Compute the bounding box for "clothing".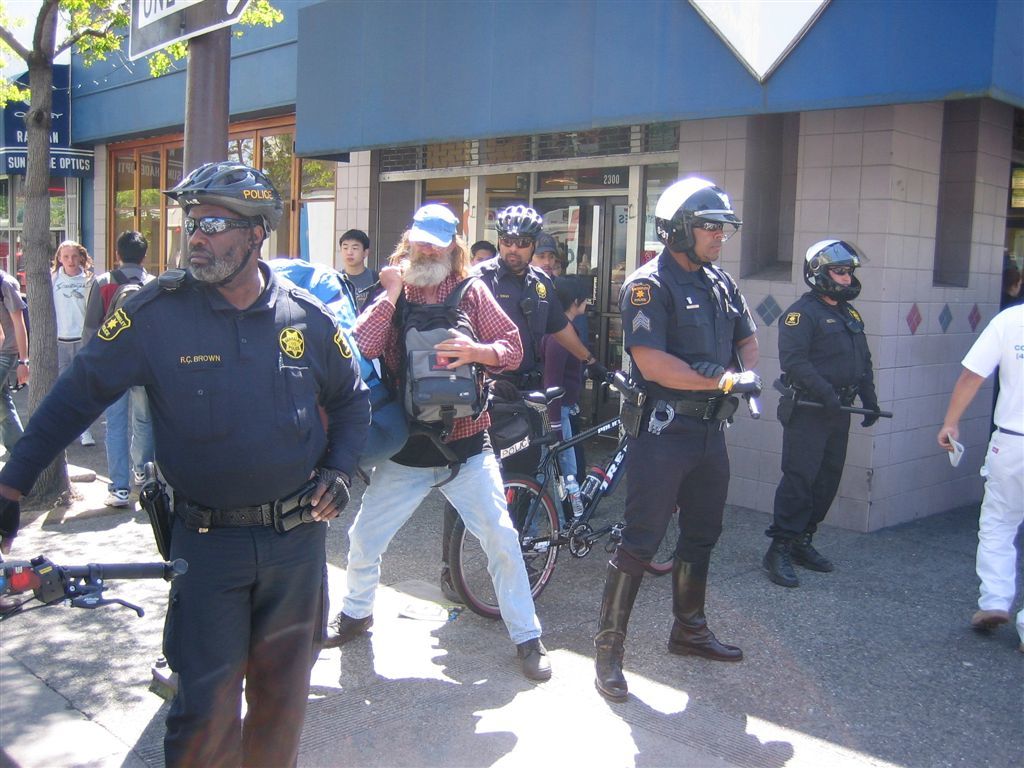
341/272/546/651.
